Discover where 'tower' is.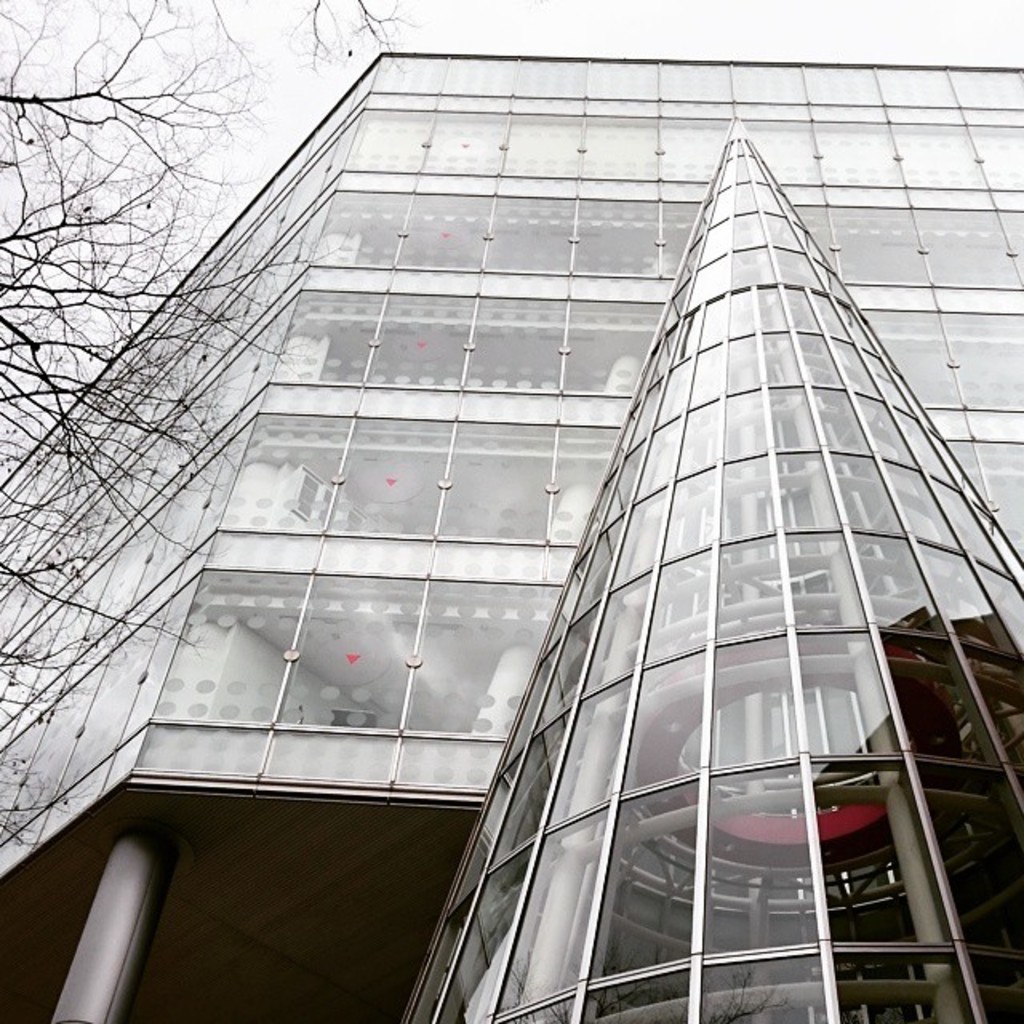
Discovered at pyautogui.locateOnScreen(0, 34, 1021, 1022).
